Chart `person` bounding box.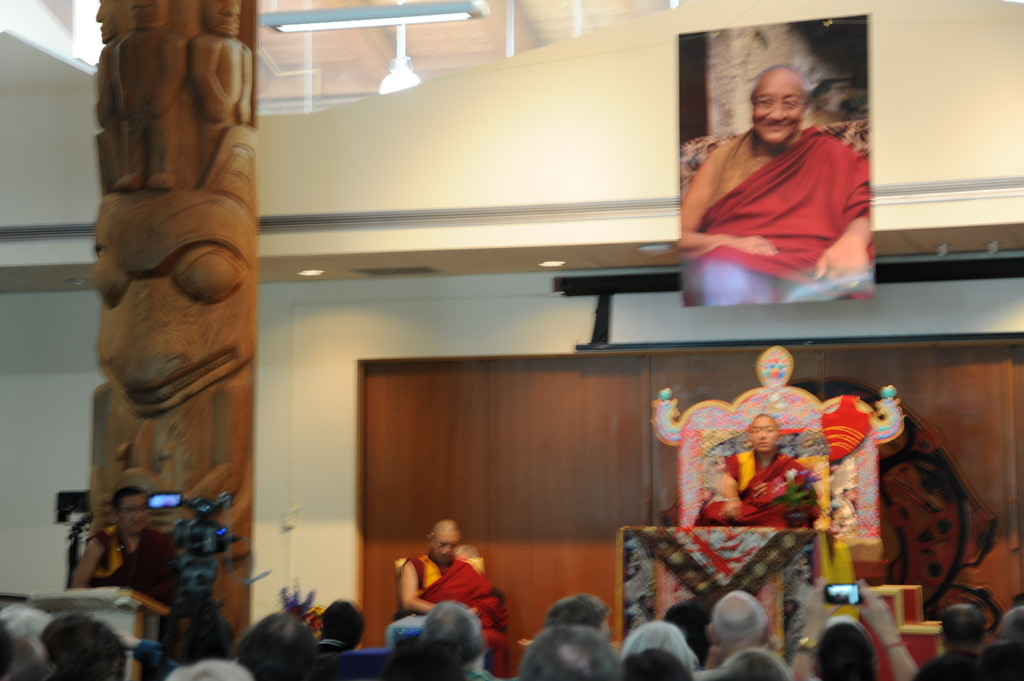
Charted: bbox=(236, 609, 320, 680).
